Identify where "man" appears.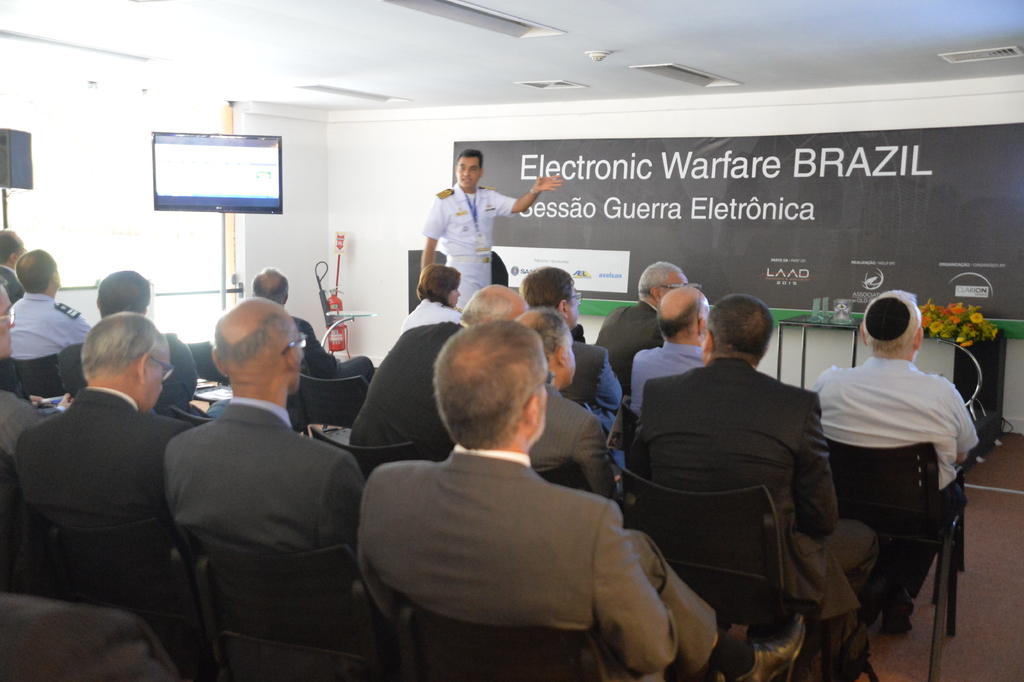
Appears at BBox(0, 228, 25, 310).
